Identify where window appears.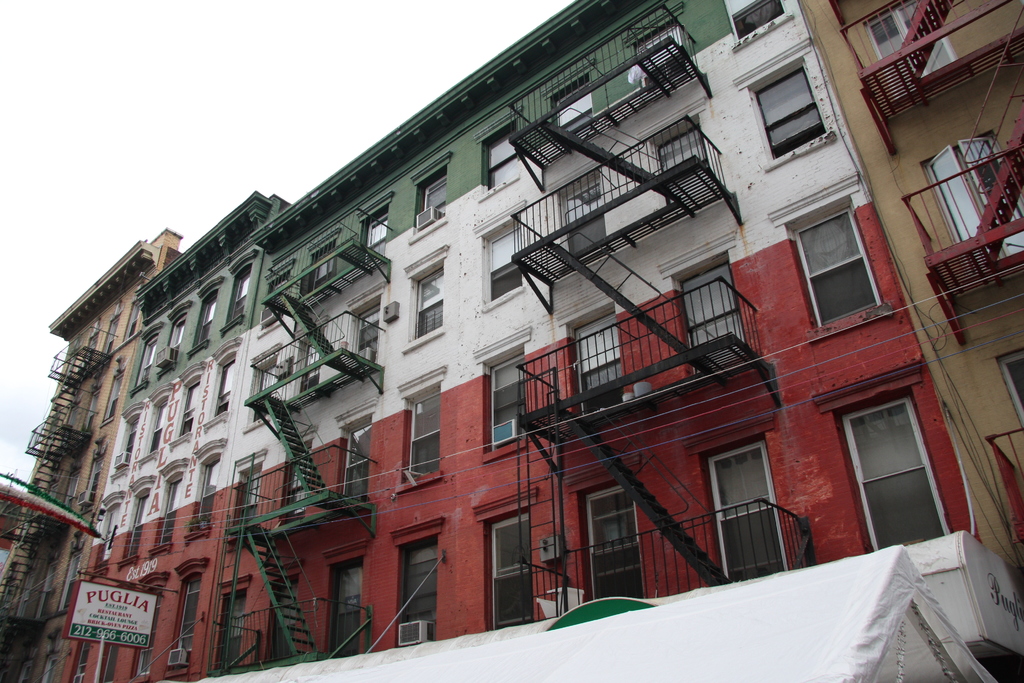
Appears at box(240, 338, 280, 436).
